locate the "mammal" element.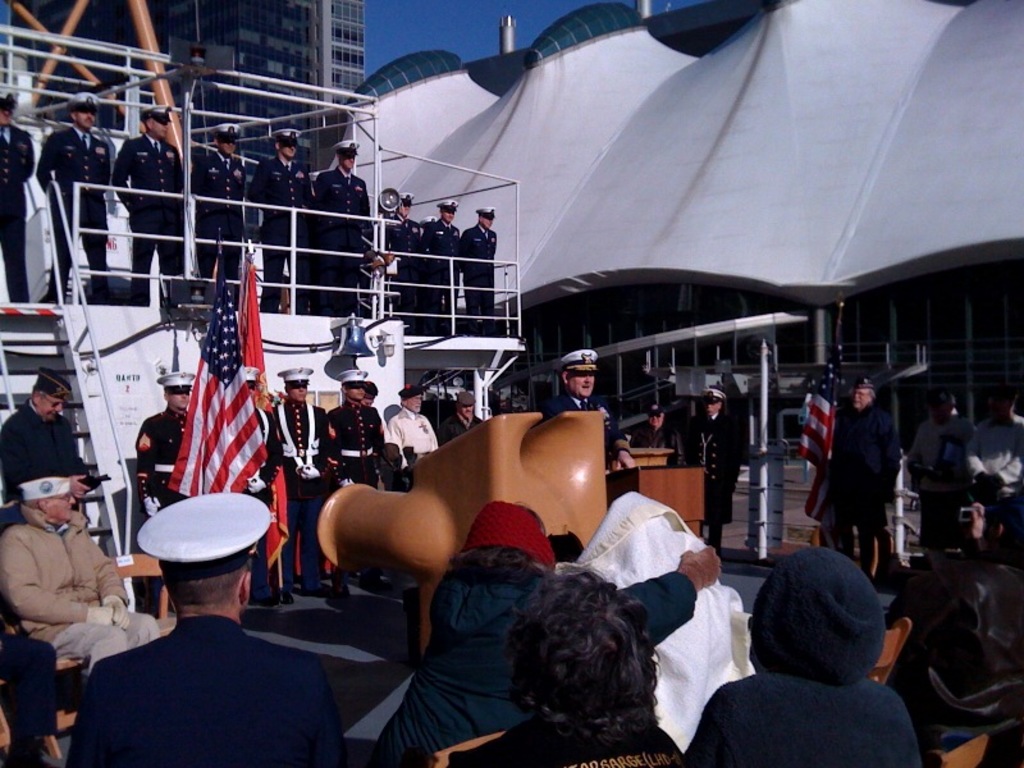
Element bbox: {"left": 424, "top": 198, "right": 461, "bottom": 334}.
